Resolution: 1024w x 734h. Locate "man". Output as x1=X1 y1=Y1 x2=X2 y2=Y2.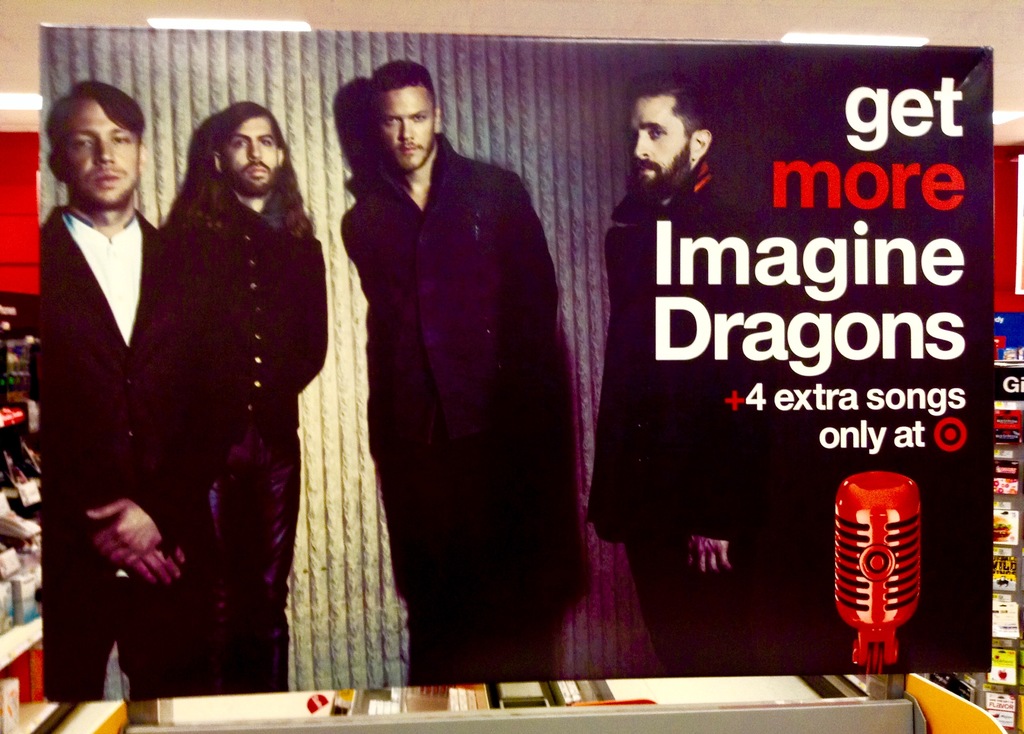
x1=340 y1=56 x2=573 y2=685.
